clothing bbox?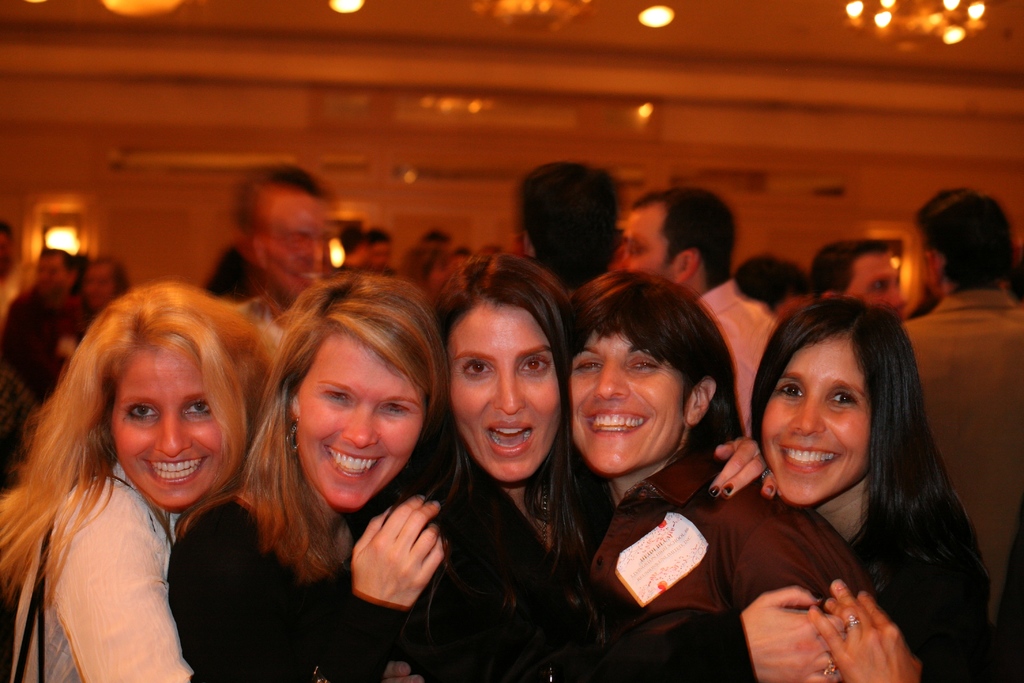
region(0, 281, 74, 449)
